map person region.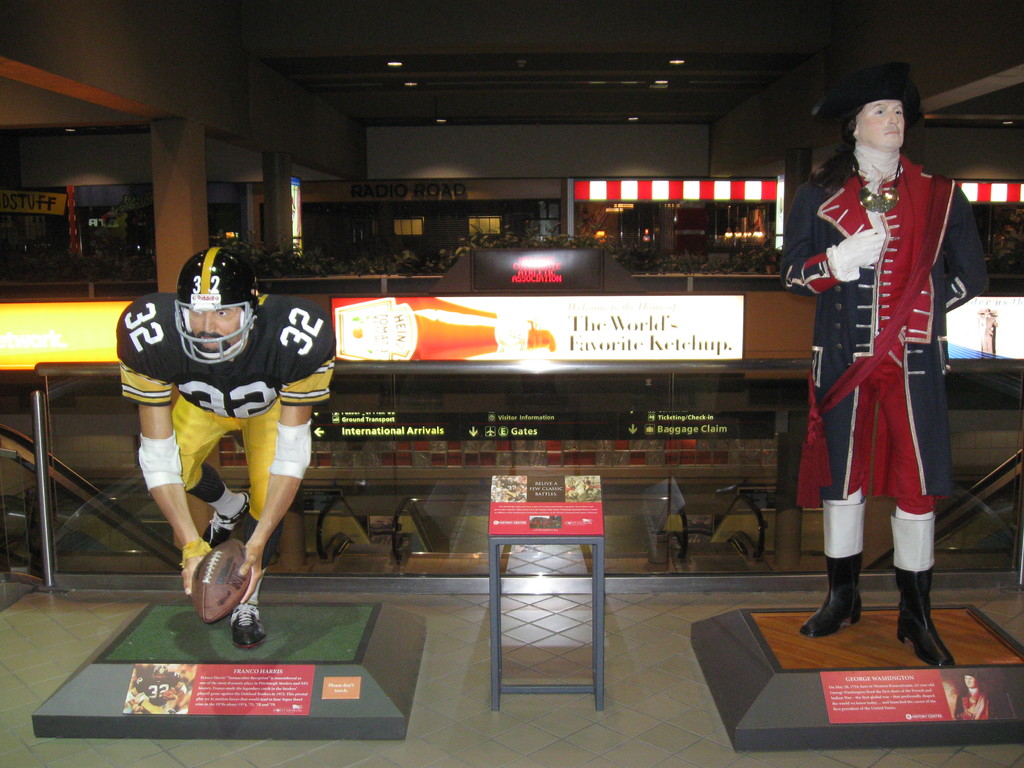
Mapped to <bbox>806, 45, 971, 676</bbox>.
